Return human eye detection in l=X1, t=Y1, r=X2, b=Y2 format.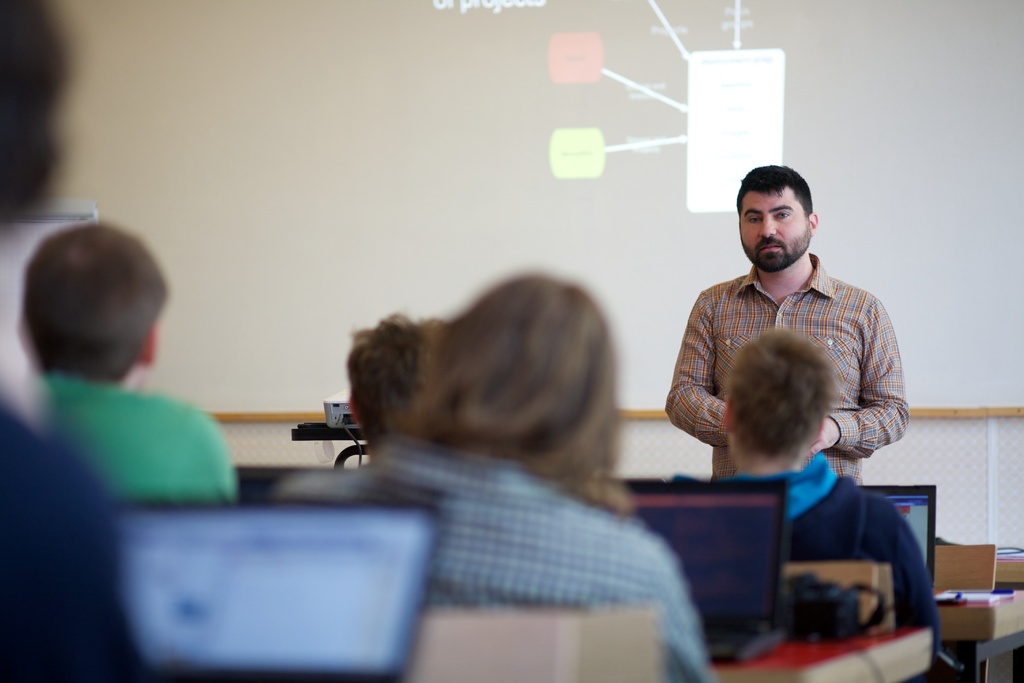
l=772, t=207, r=791, b=222.
